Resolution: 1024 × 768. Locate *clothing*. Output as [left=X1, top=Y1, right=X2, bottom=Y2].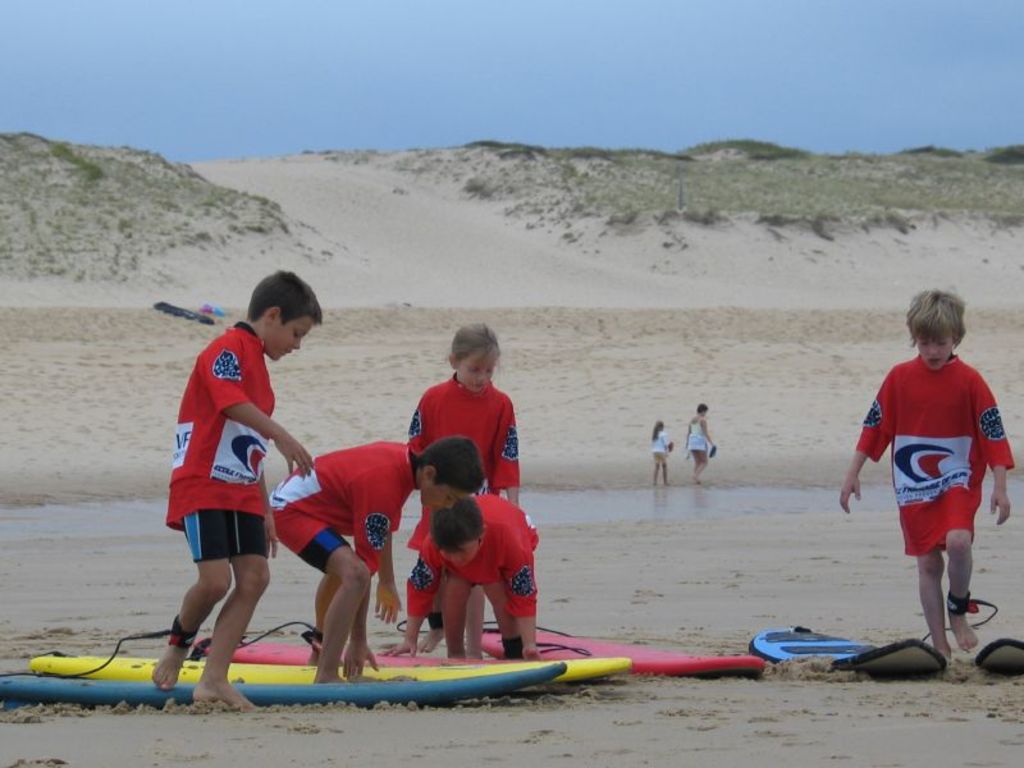
[left=402, top=489, right=547, bottom=628].
